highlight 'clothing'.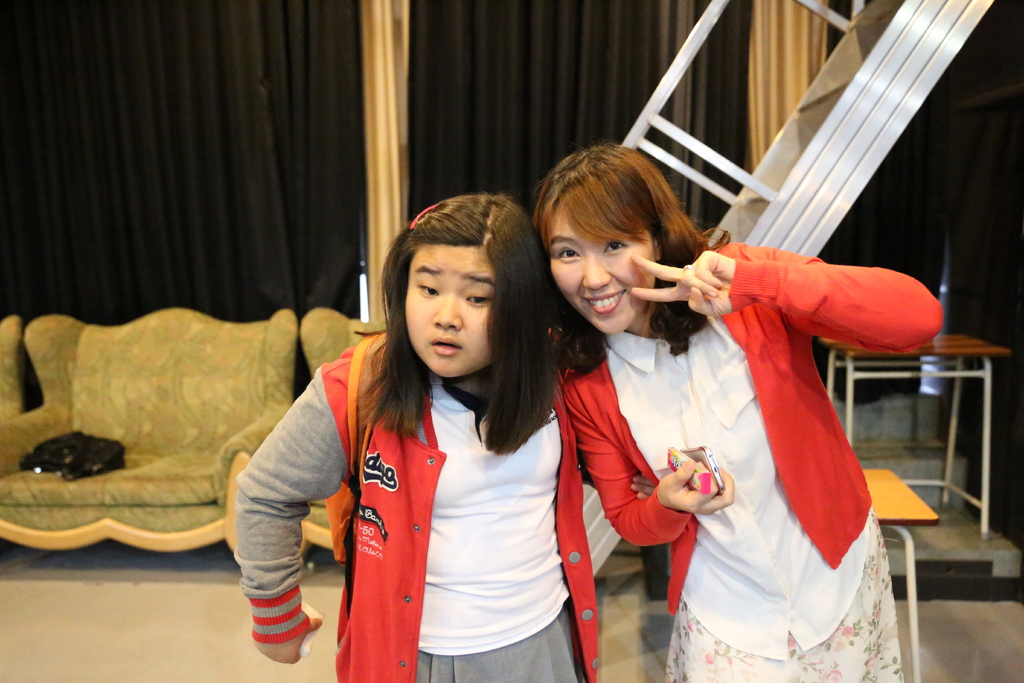
Highlighted region: <bbox>560, 236, 945, 682</bbox>.
